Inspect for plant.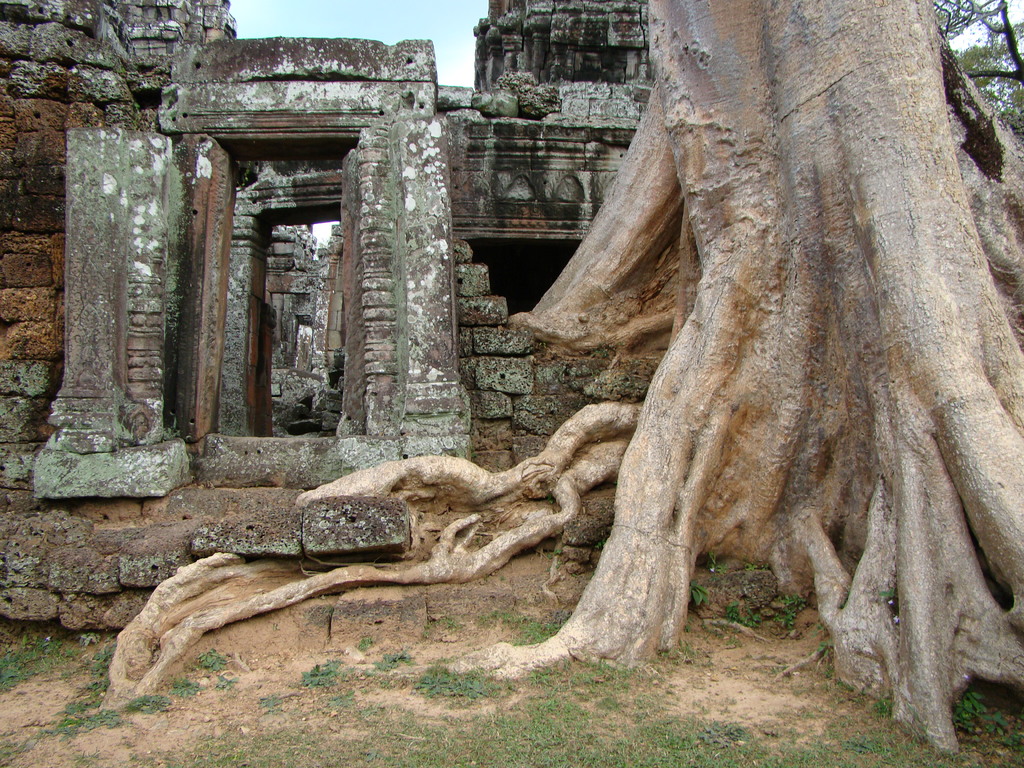
Inspection: {"x1": 360, "y1": 634, "x2": 371, "y2": 651}.
